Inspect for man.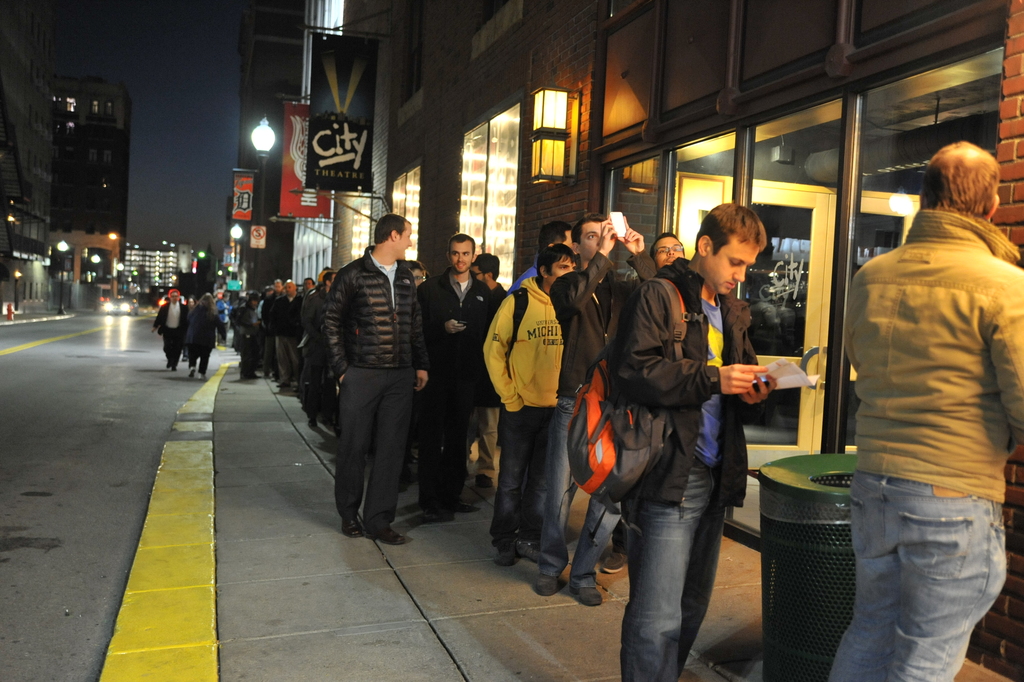
Inspection: 612 202 774 681.
